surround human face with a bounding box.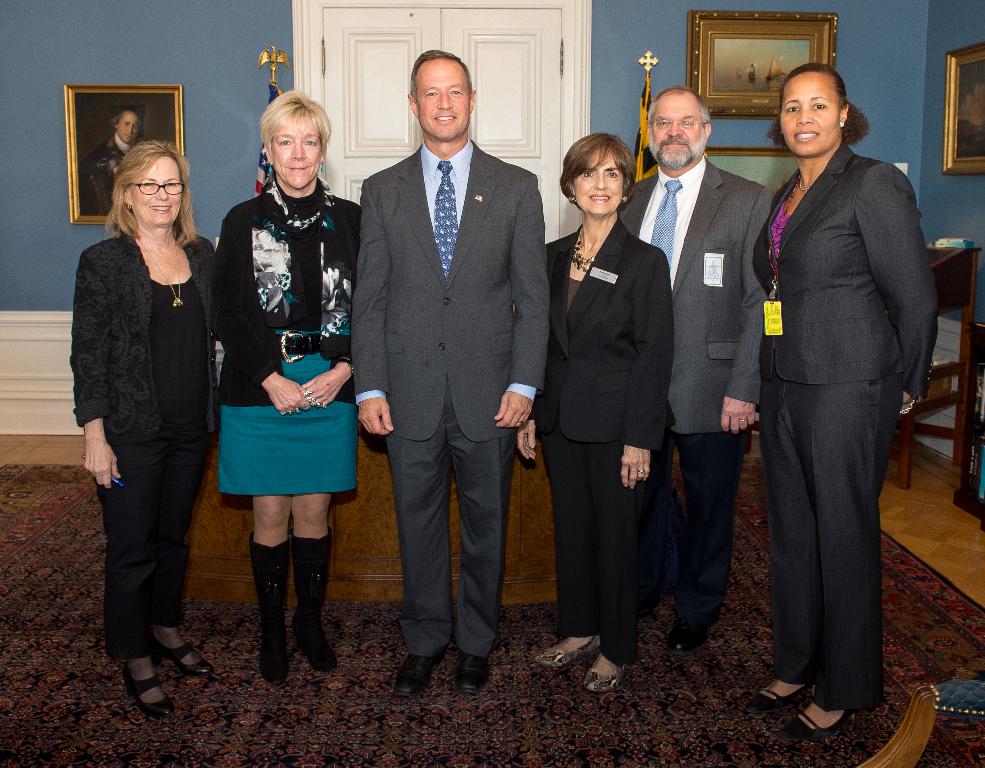
box=[576, 150, 621, 216].
